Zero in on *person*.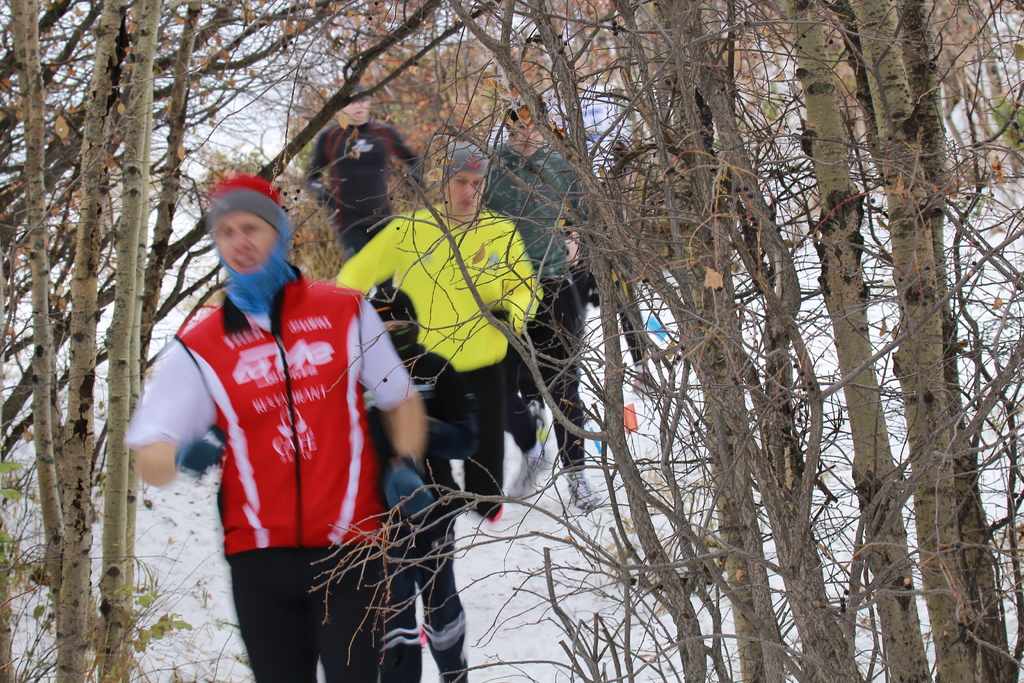
Zeroed in: l=305, t=86, r=431, b=258.
